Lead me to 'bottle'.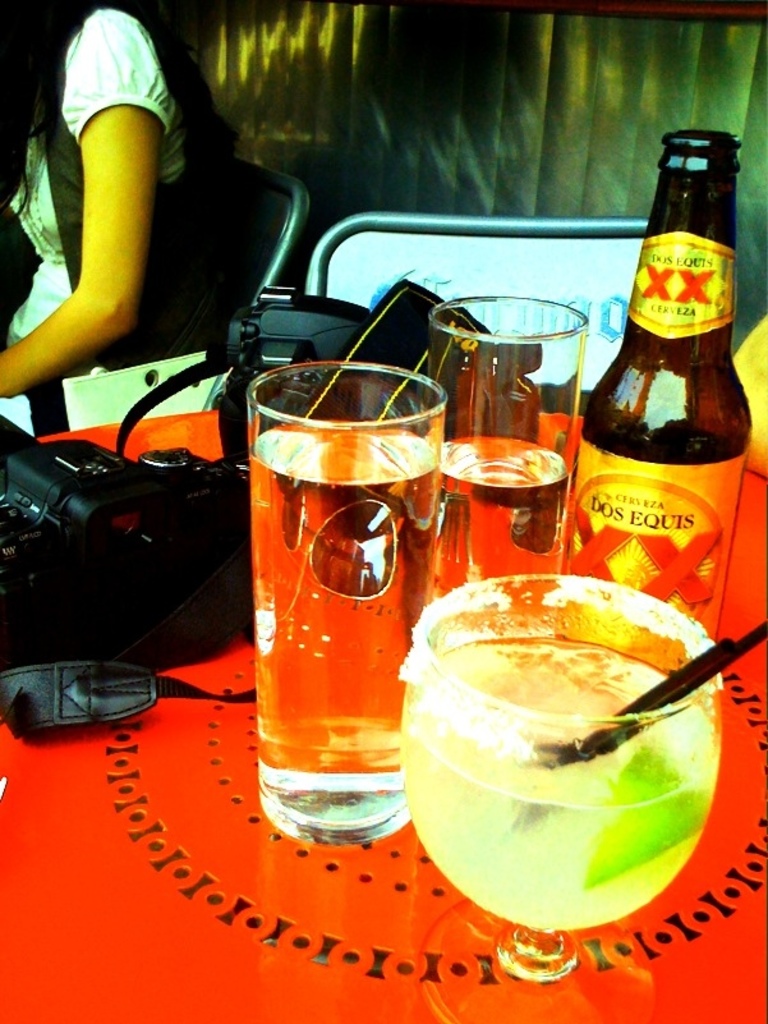
Lead to 575,138,750,625.
